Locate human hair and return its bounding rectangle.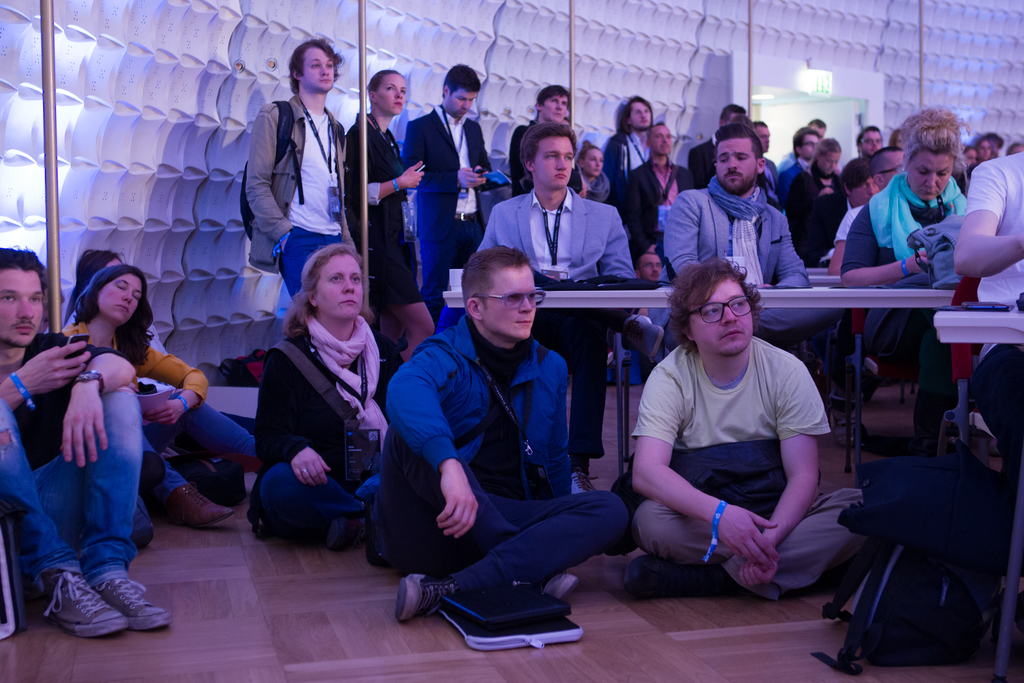
bbox=[874, 145, 905, 172].
